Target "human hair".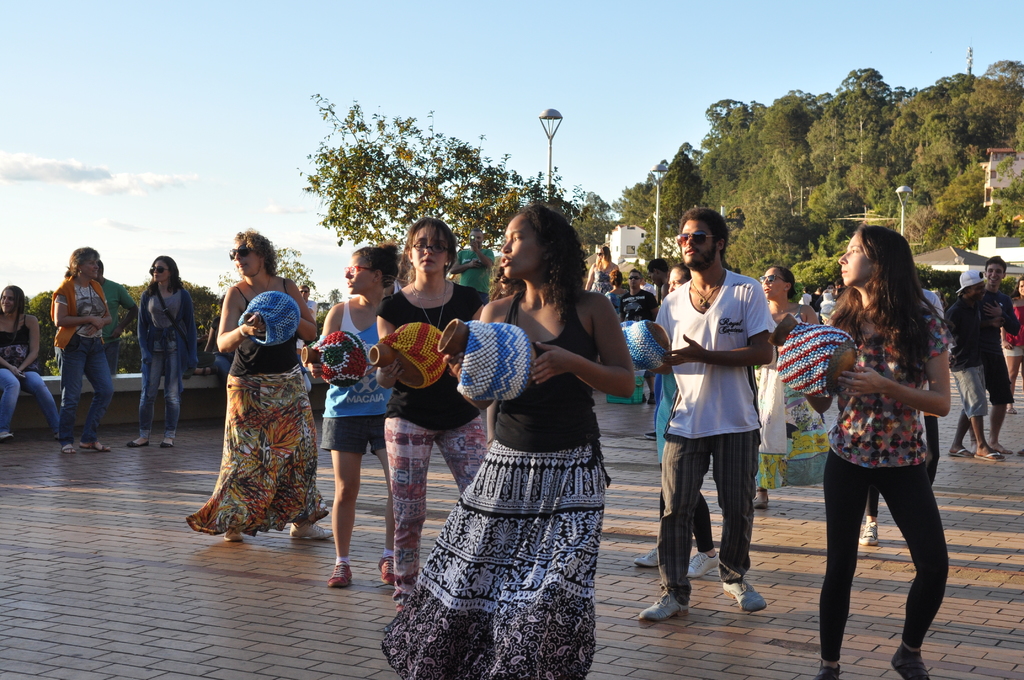
Target region: (385,216,458,287).
